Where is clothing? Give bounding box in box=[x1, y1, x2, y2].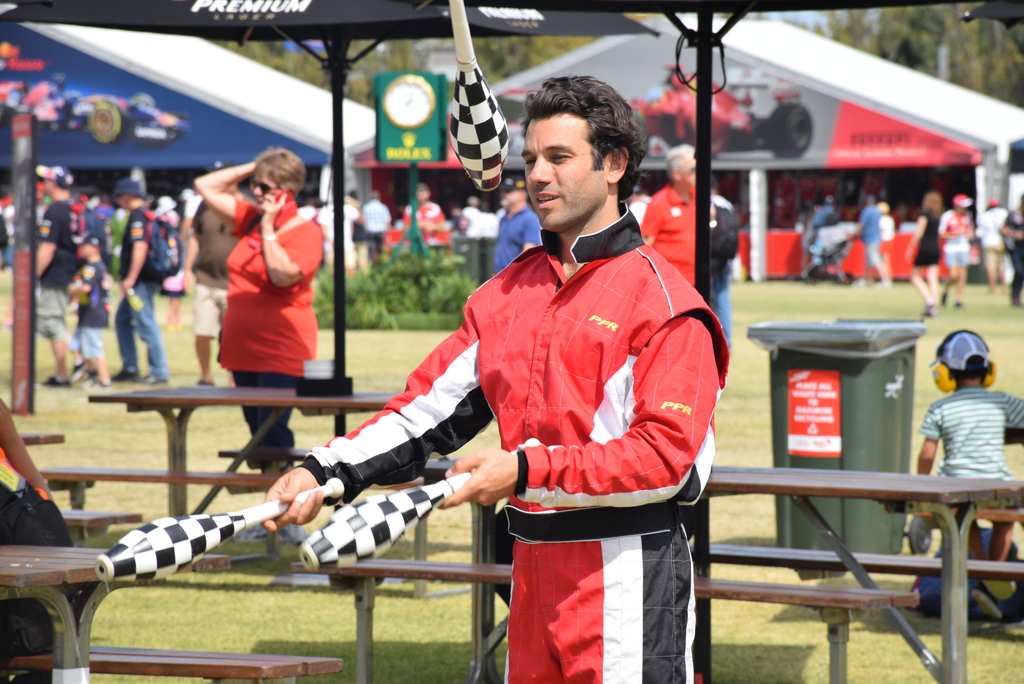
box=[365, 198, 394, 253].
